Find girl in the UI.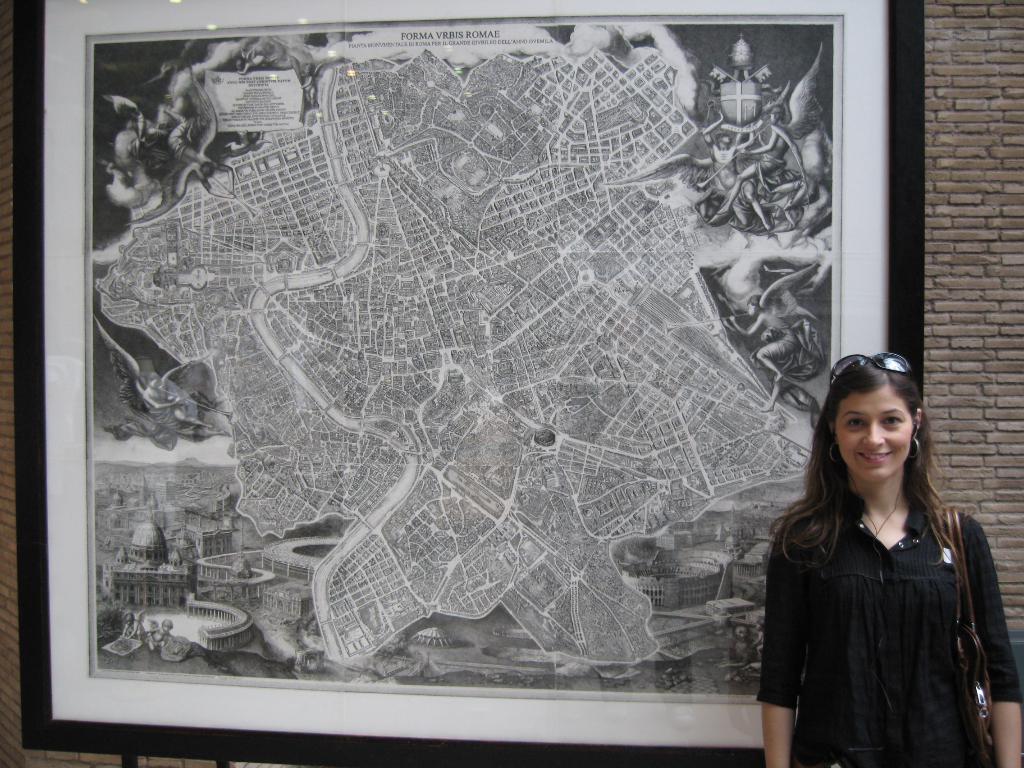
UI element at x1=758 y1=356 x2=1023 y2=767.
